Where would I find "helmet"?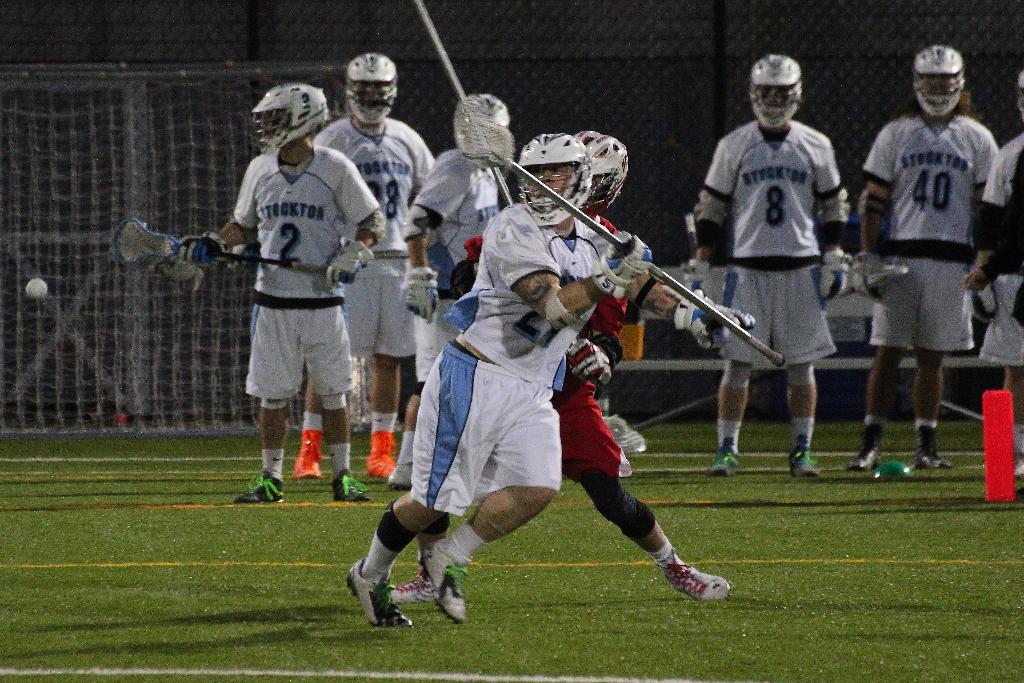
At {"left": 241, "top": 80, "right": 318, "bottom": 157}.
